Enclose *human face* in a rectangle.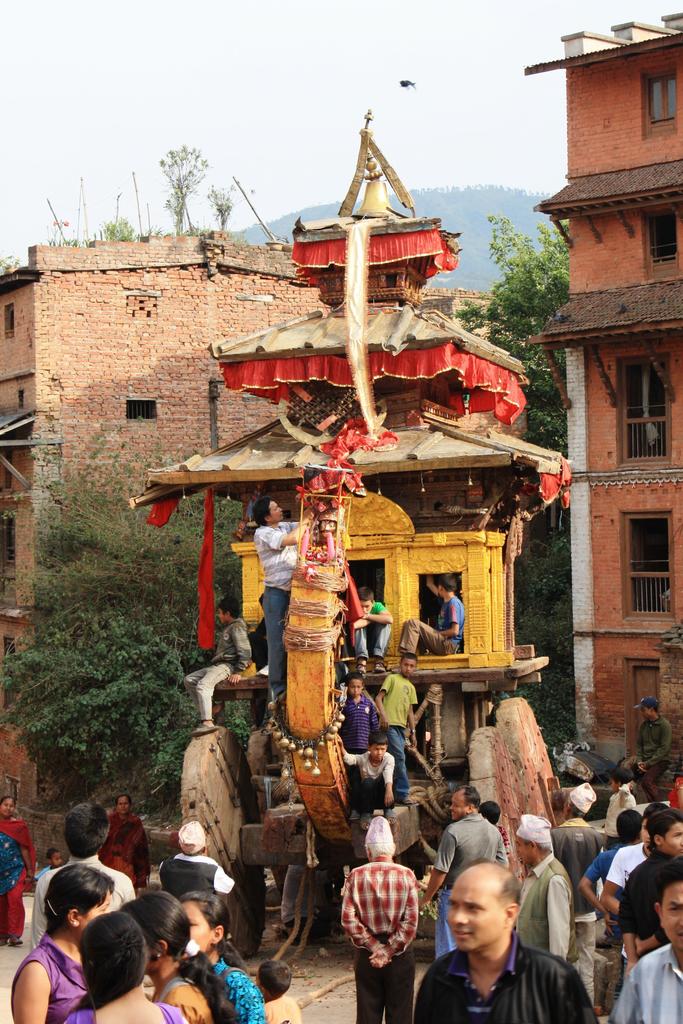
bbox=(217, 609, 224, 625).
